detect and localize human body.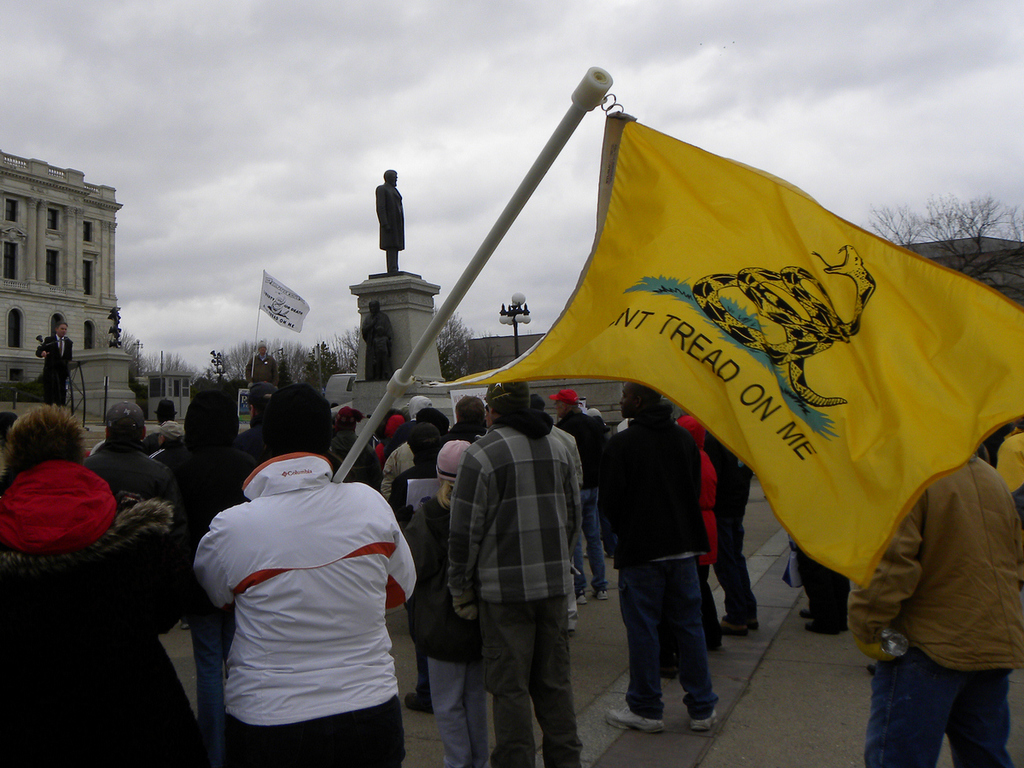
Localized at (236,380,276,463).
